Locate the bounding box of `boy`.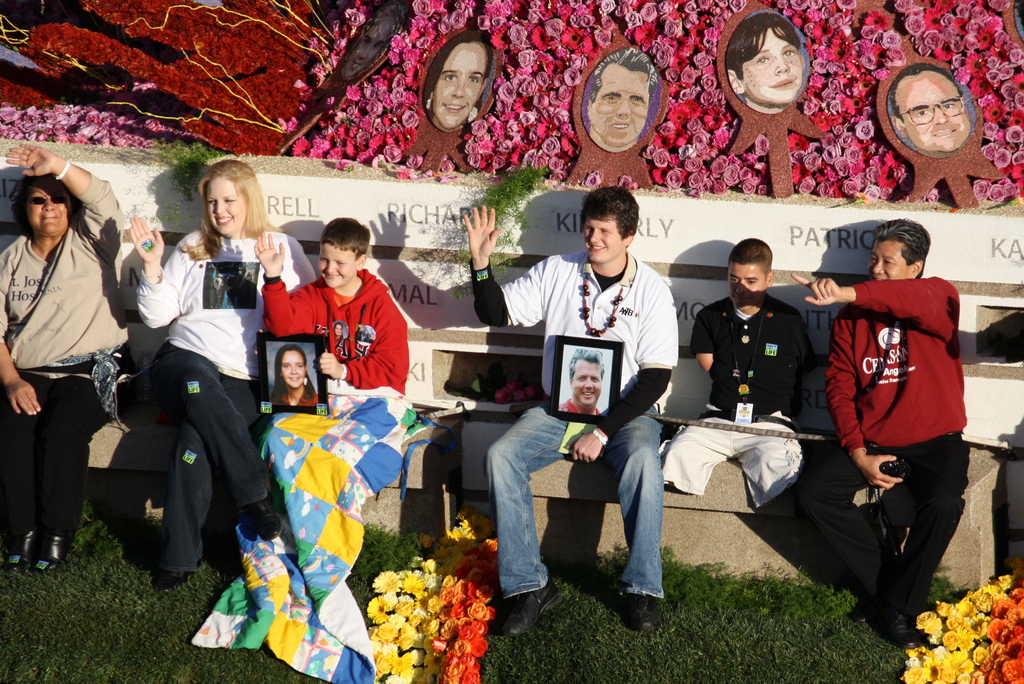
Bounding box: l=728, t=12, r=804, b=113.
